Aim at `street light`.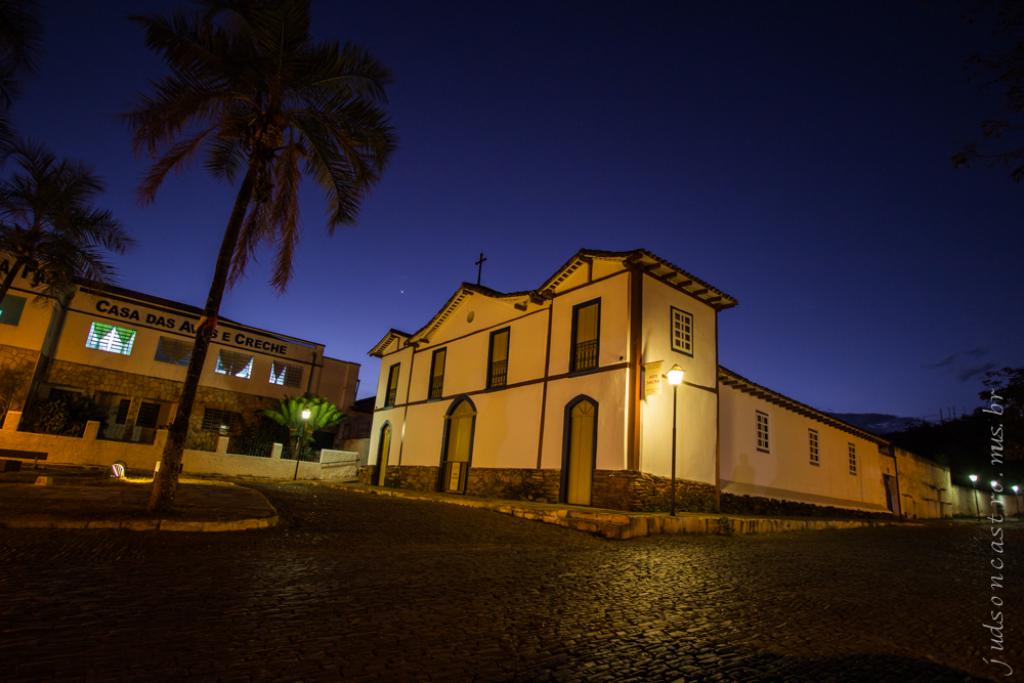
Aimed at bbox=[988, 480, 1004, 520].
